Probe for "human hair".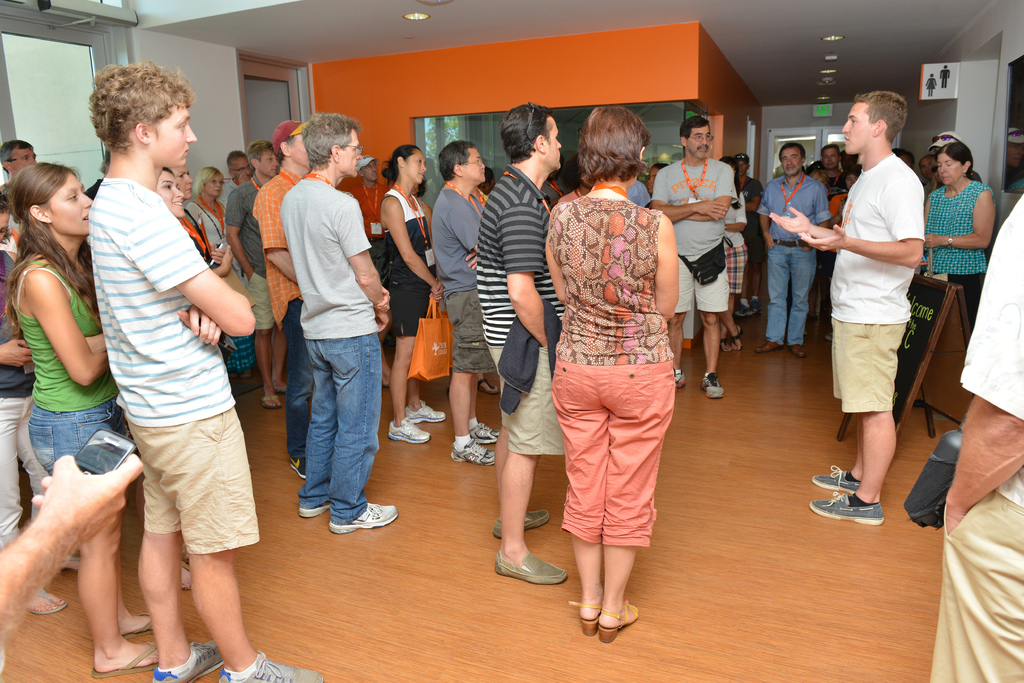
Probe result: l=275, t=133, r=298, b=160.
